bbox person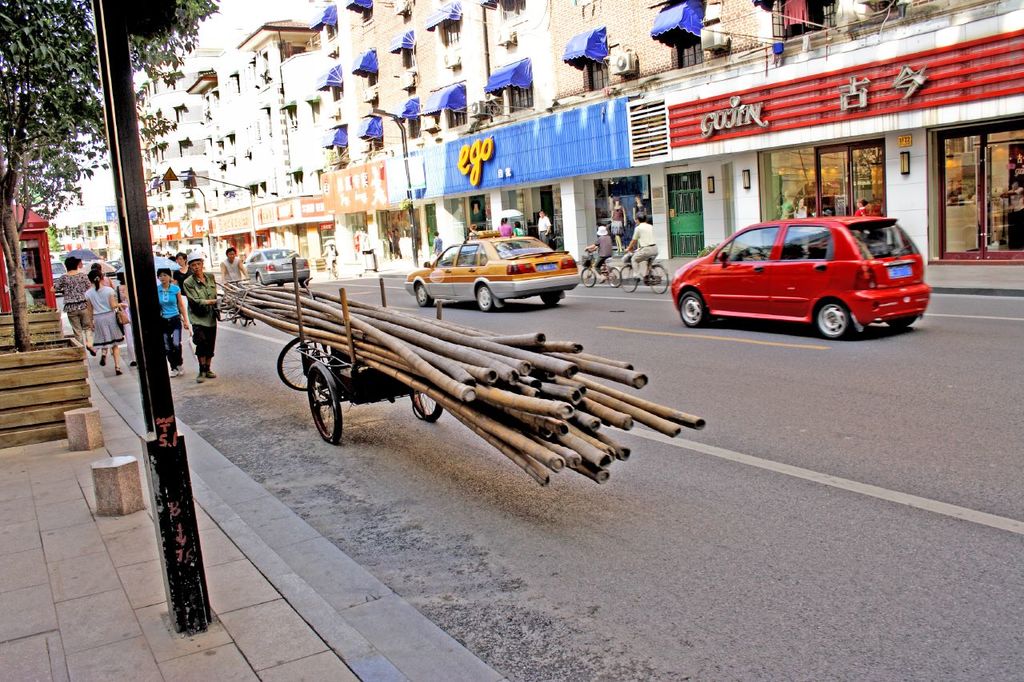
crop(83, 265, 122, 368)
